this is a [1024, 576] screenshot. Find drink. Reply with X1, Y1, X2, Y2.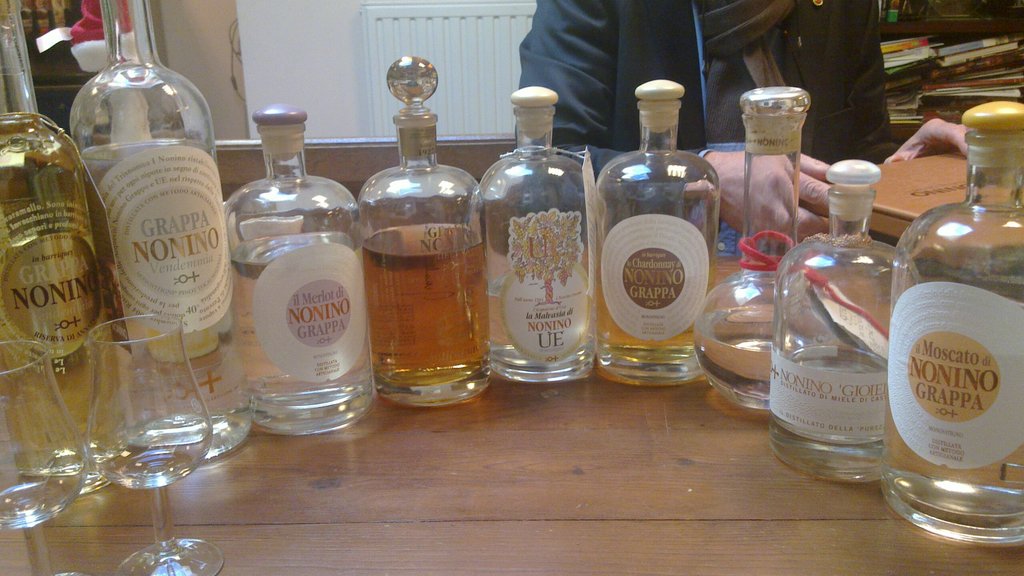
353, 56, 481, 406.
